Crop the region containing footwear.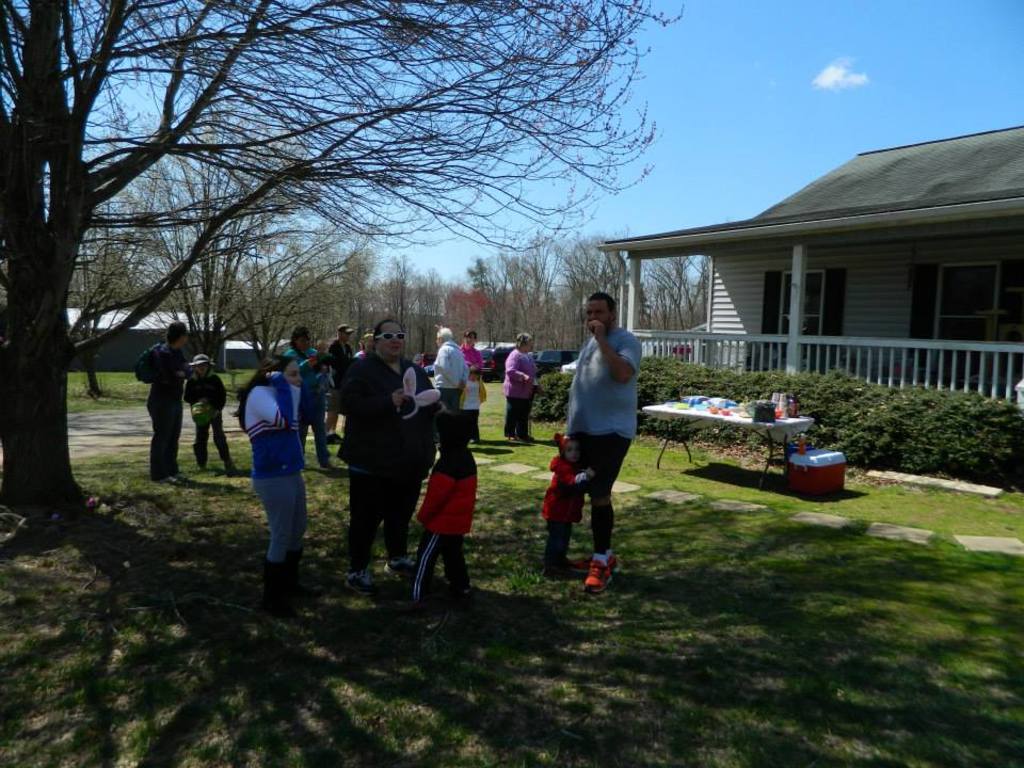
Crop region: 499/433/516/441.
